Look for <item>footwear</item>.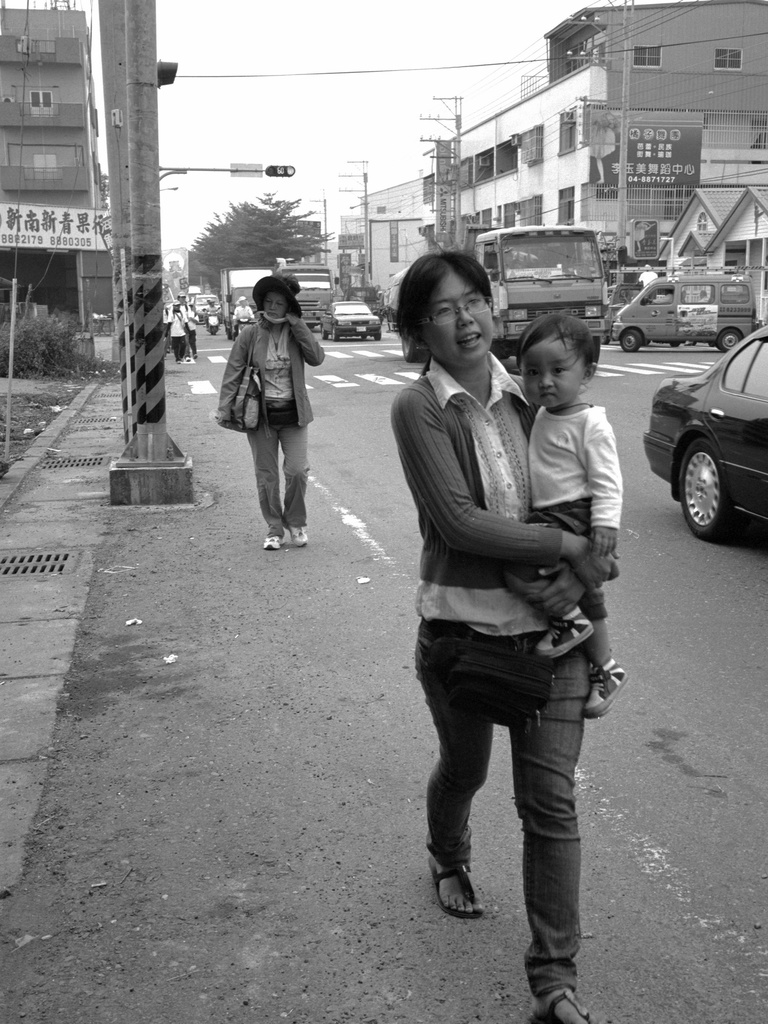
Found: 581:659:625:720.
